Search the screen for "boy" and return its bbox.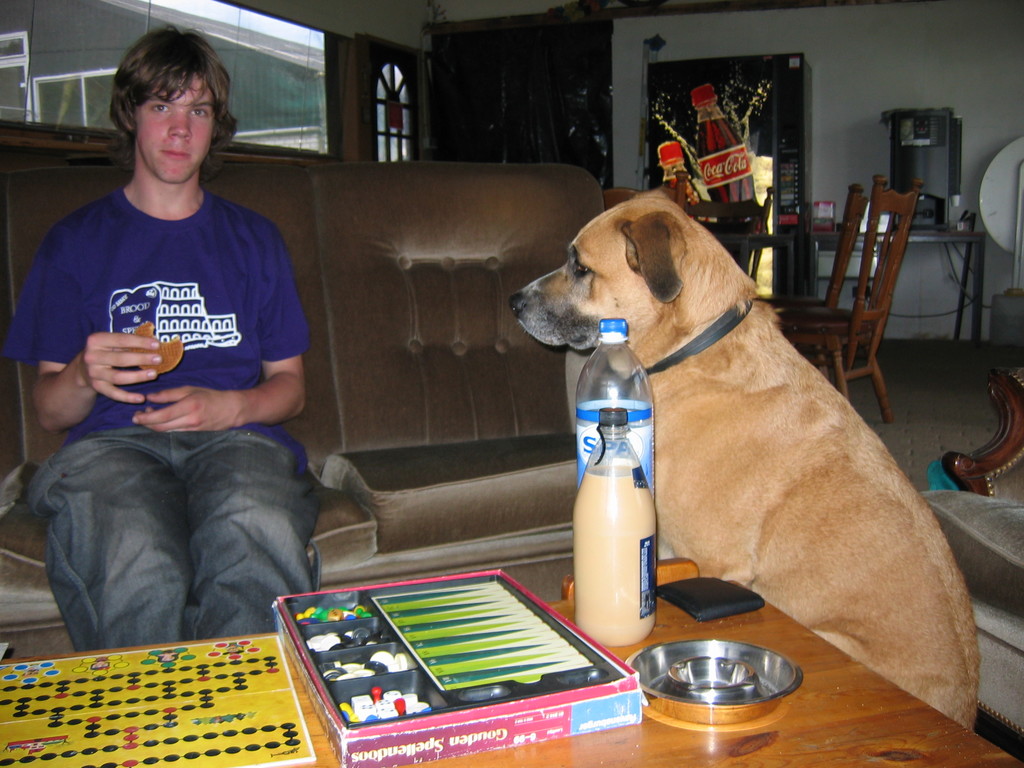
Found: {"left": 8, "top": 47, "right": 314, "bottom": 598}.
